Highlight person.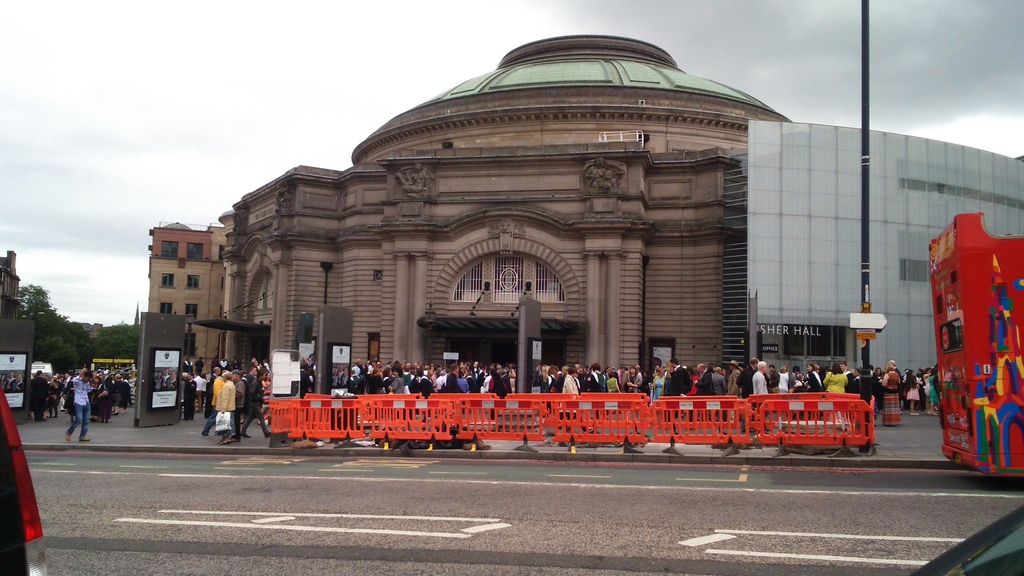
Highlighted region: locate(922, 368, 934, 406).
